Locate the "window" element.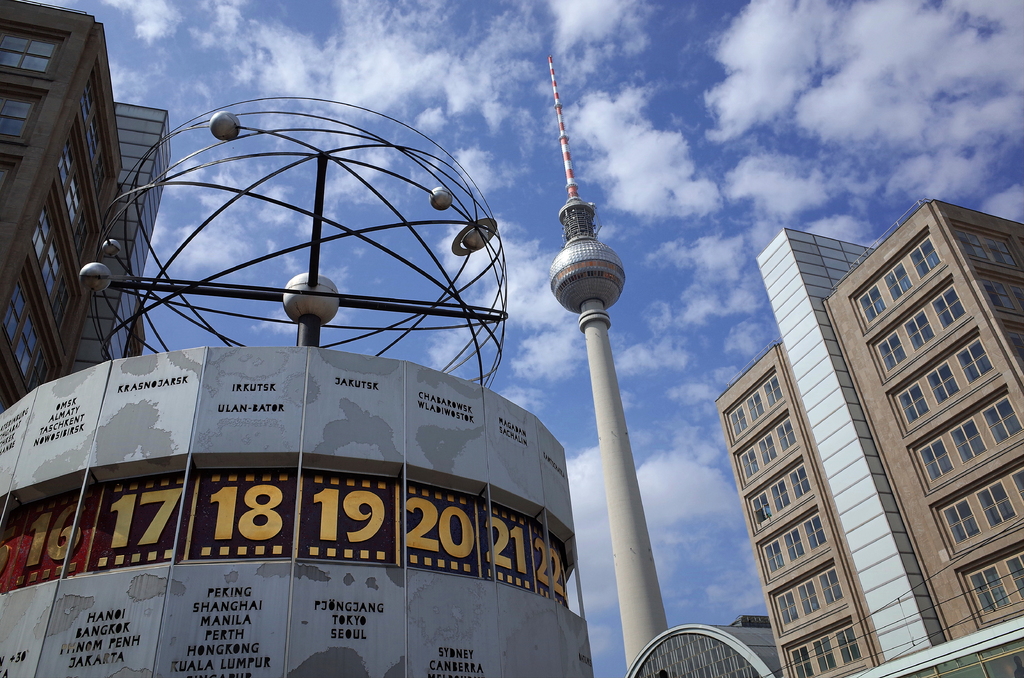
Element bbox: [768, 476, 790, 517].
